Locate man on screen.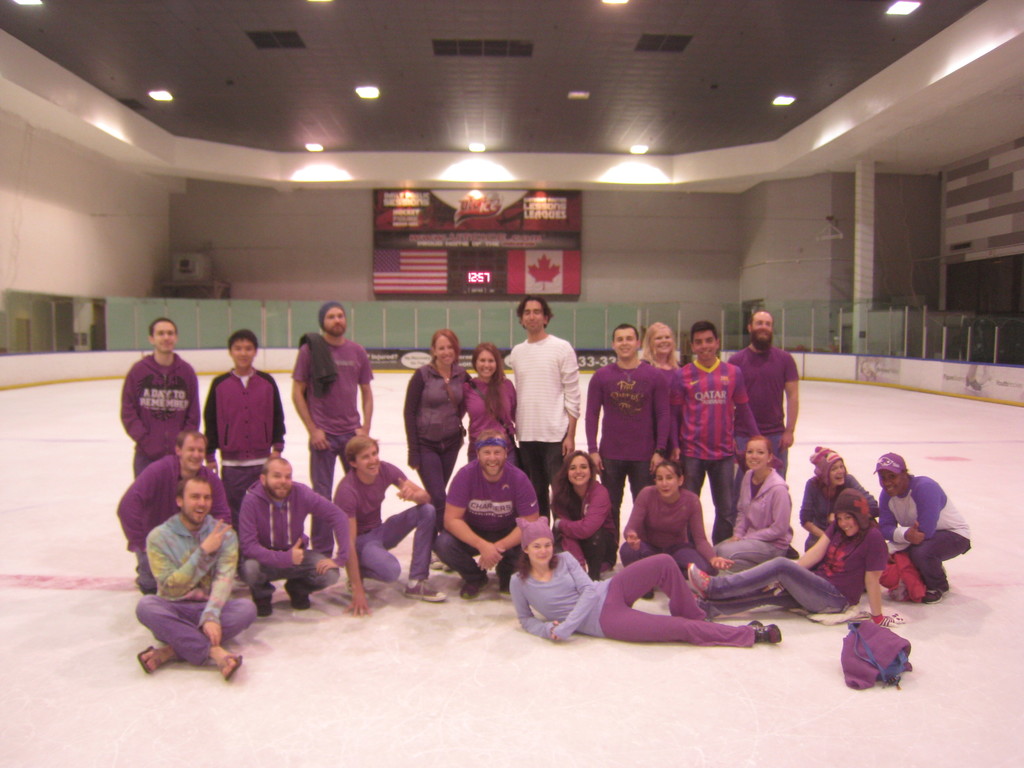
On screen at Rect(335, 436, 449, 601).
